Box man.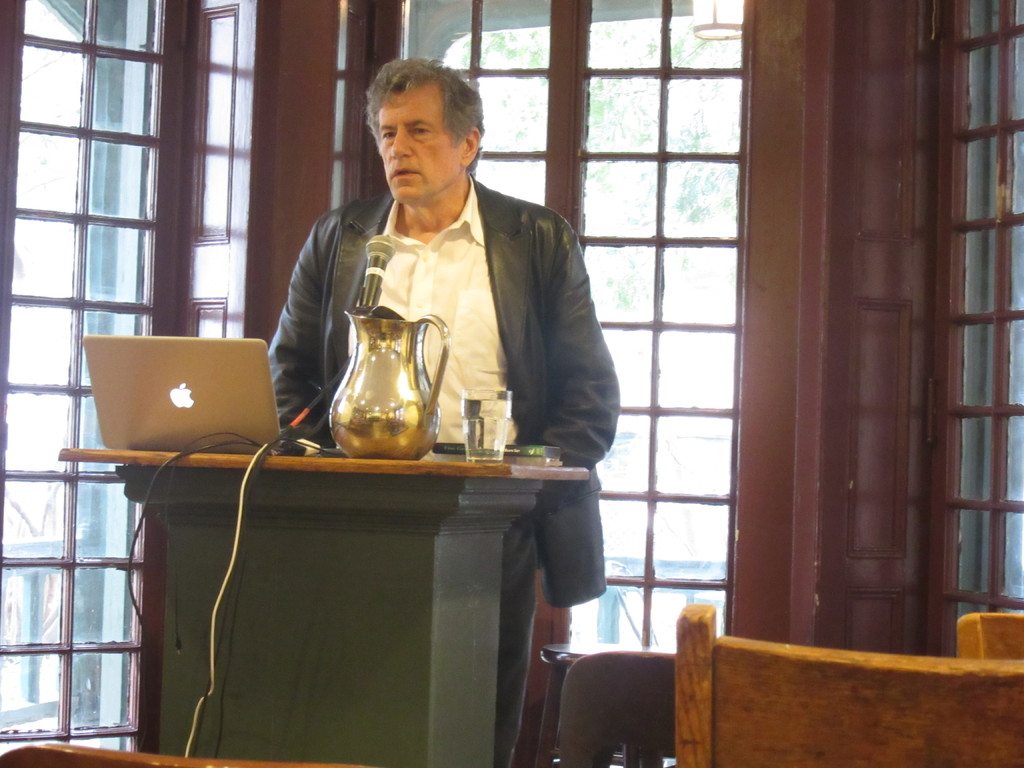
box=[257, 52, 625, 767].
